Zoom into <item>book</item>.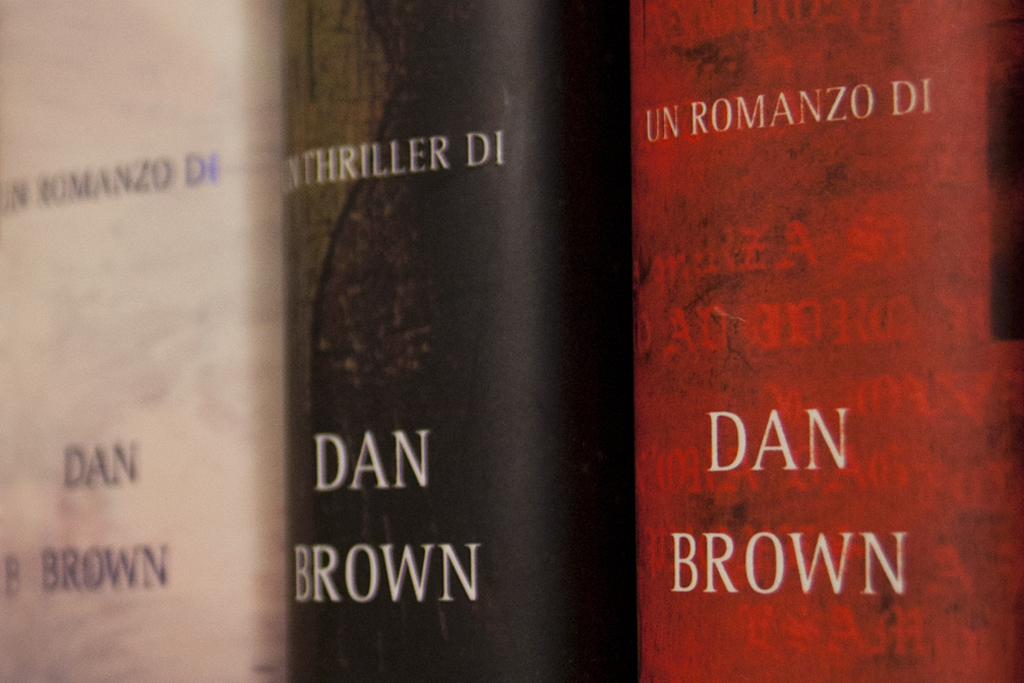
Zoom target: 639,0,1023,682.
